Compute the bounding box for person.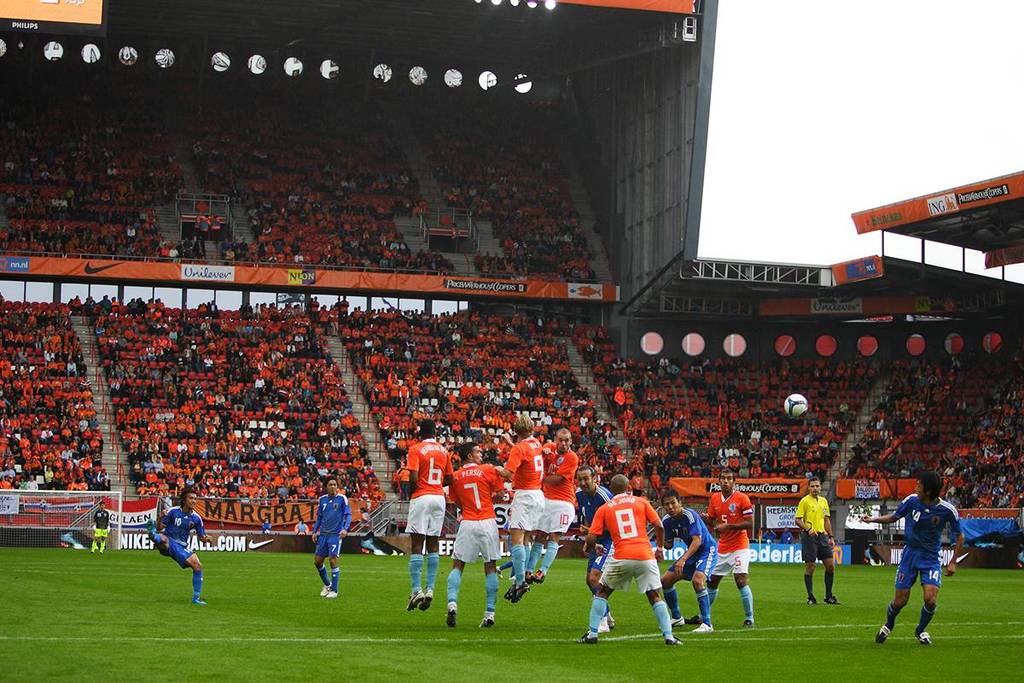
[656, 410, 666, 420].
